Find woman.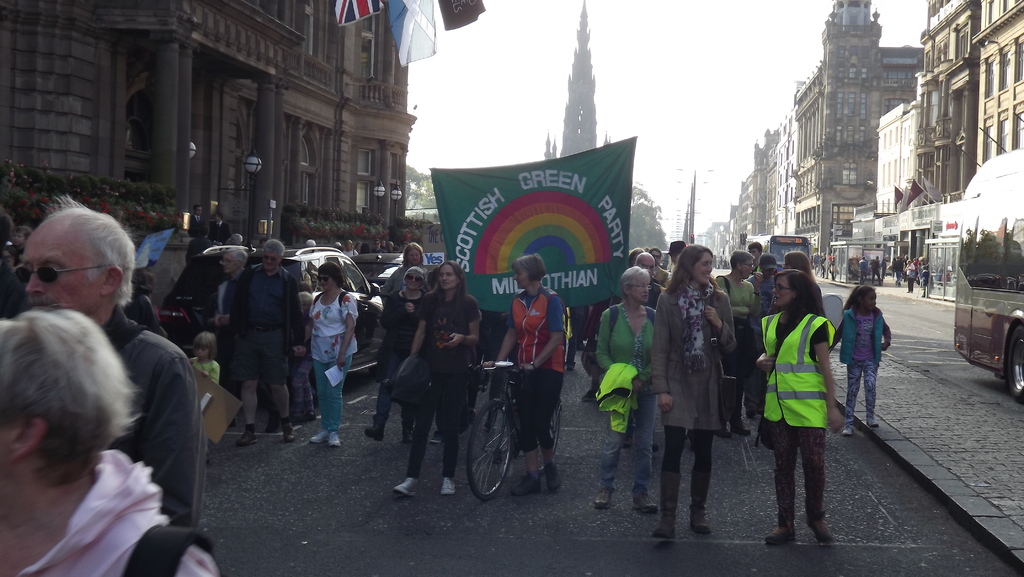
<region>712, 248, 757, 439</region>.
